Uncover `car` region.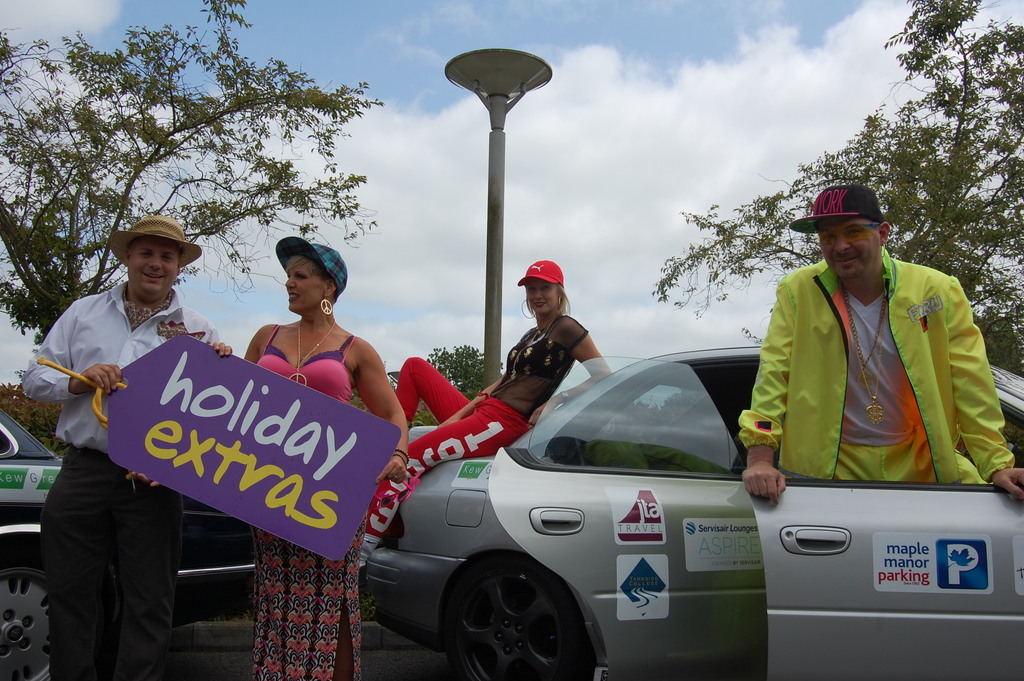
Uncovered: box=[365, 343, 1023, 680].
